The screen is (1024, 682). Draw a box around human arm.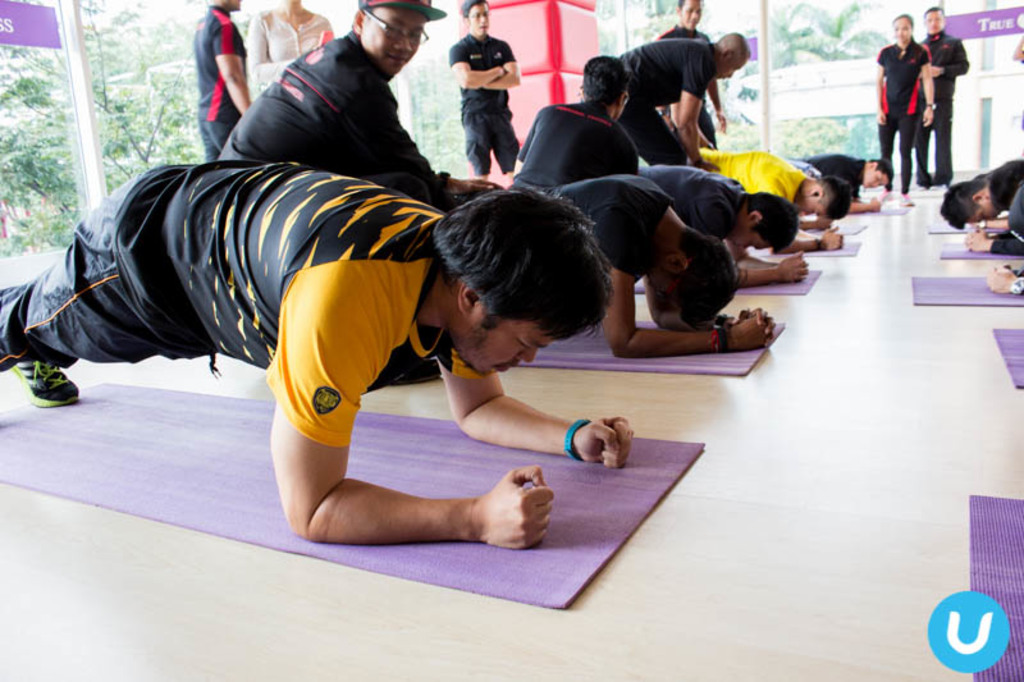
594/205/780/362.
